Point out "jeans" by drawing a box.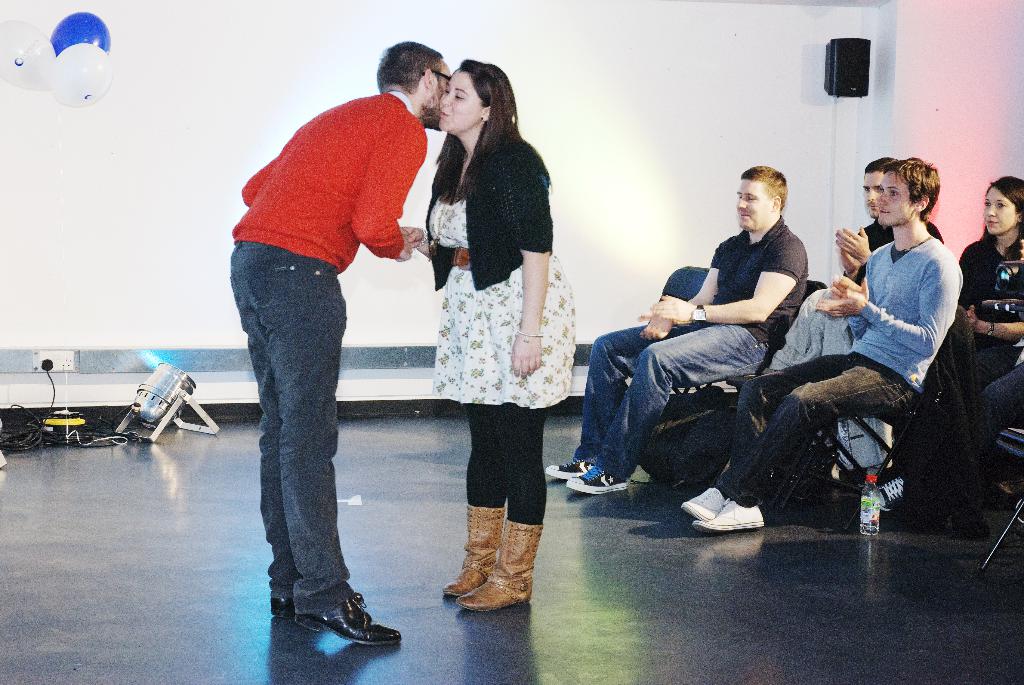
<region>225, 218, 394, 657</region>.
